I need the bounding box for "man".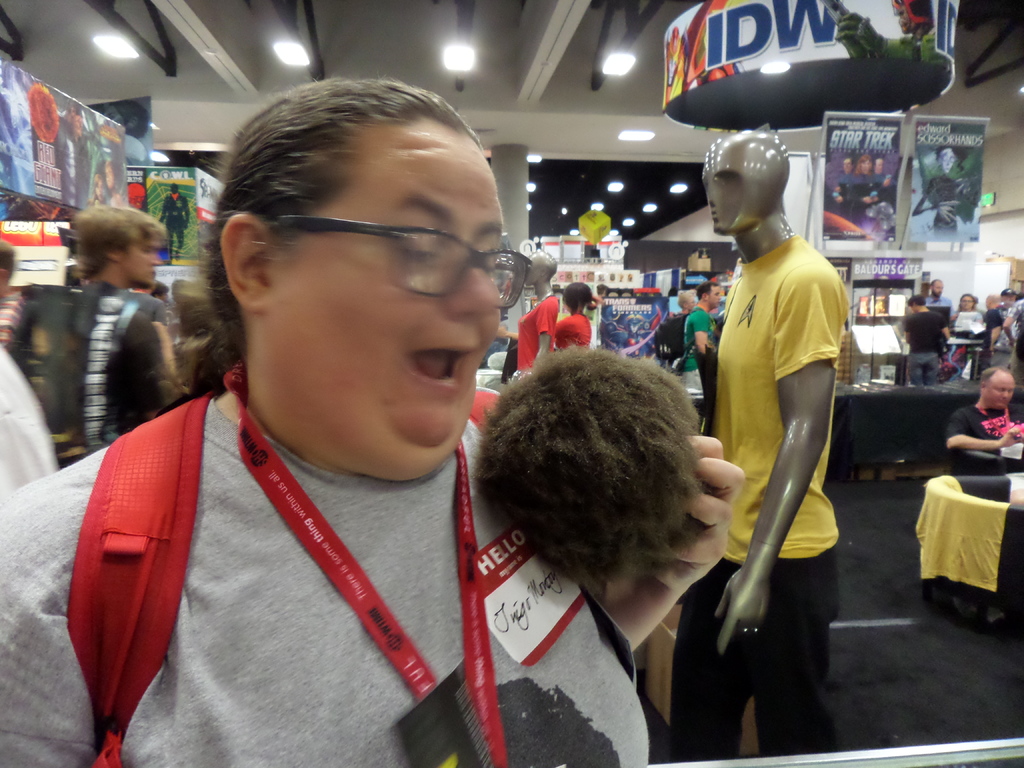
Here it is: (left=696, top=122, right=861, bottom=740).
